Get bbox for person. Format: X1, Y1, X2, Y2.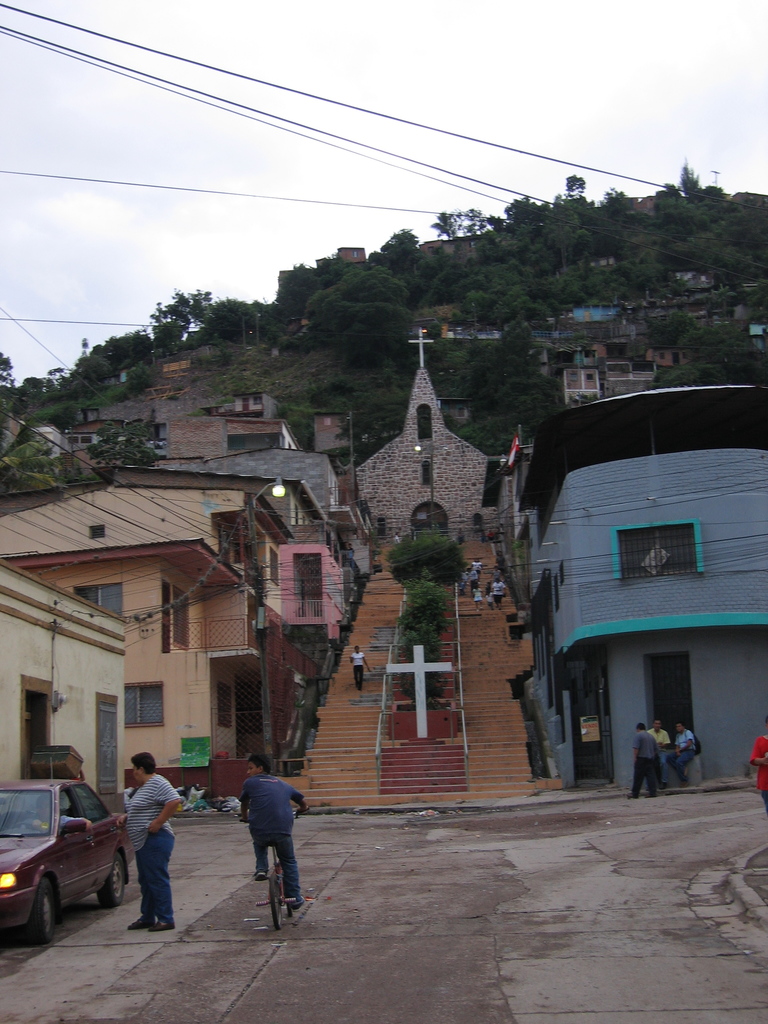
630, 723, 660, 796.
